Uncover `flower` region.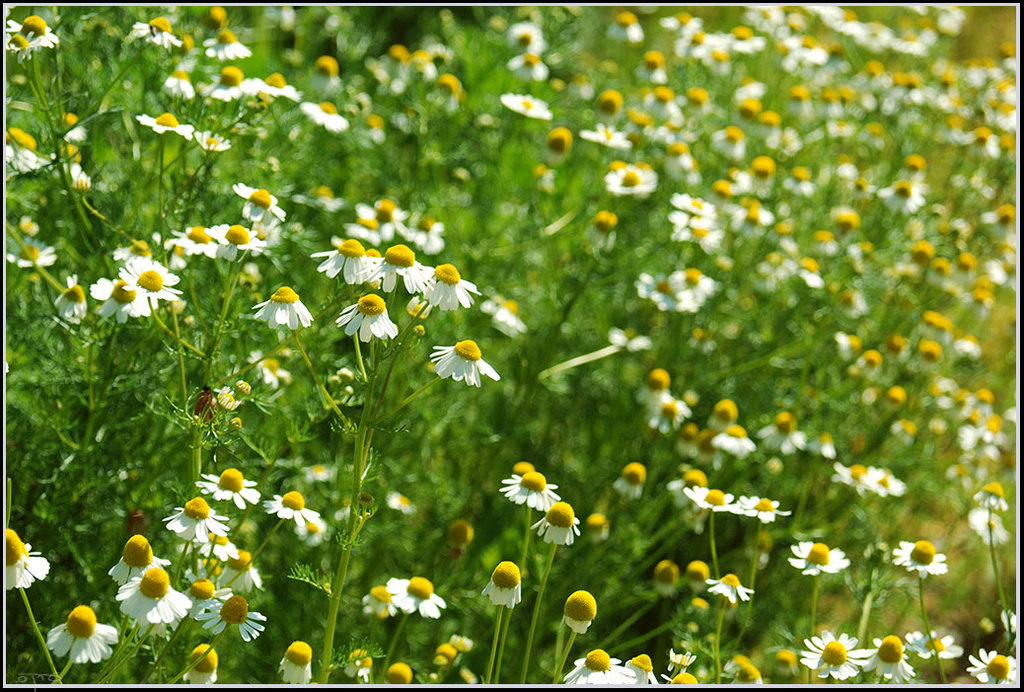
Uncovered: detection(511, 464, 587, 545).
